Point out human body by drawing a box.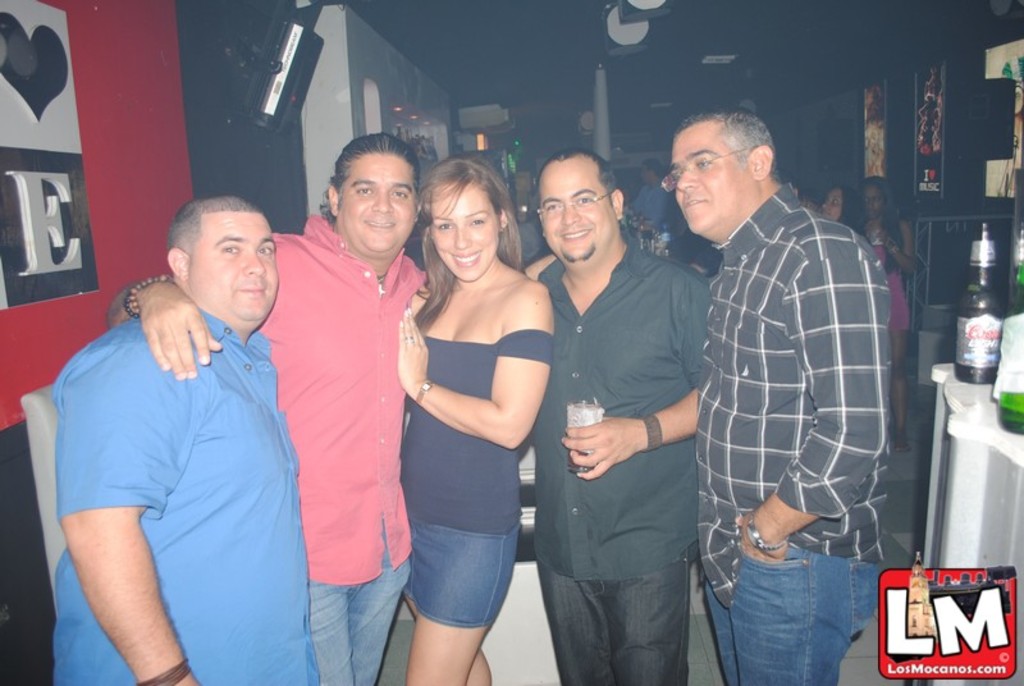
378, 150, 556, 671.
